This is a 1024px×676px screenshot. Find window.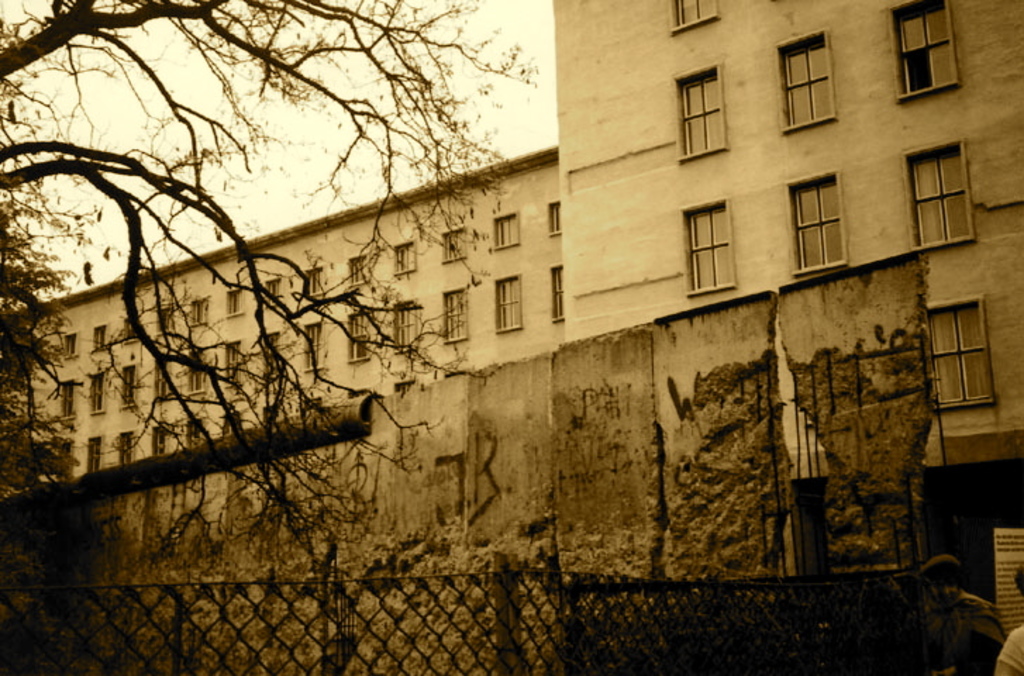
Bounding box: bbox=[180, 289, 211, 332].
